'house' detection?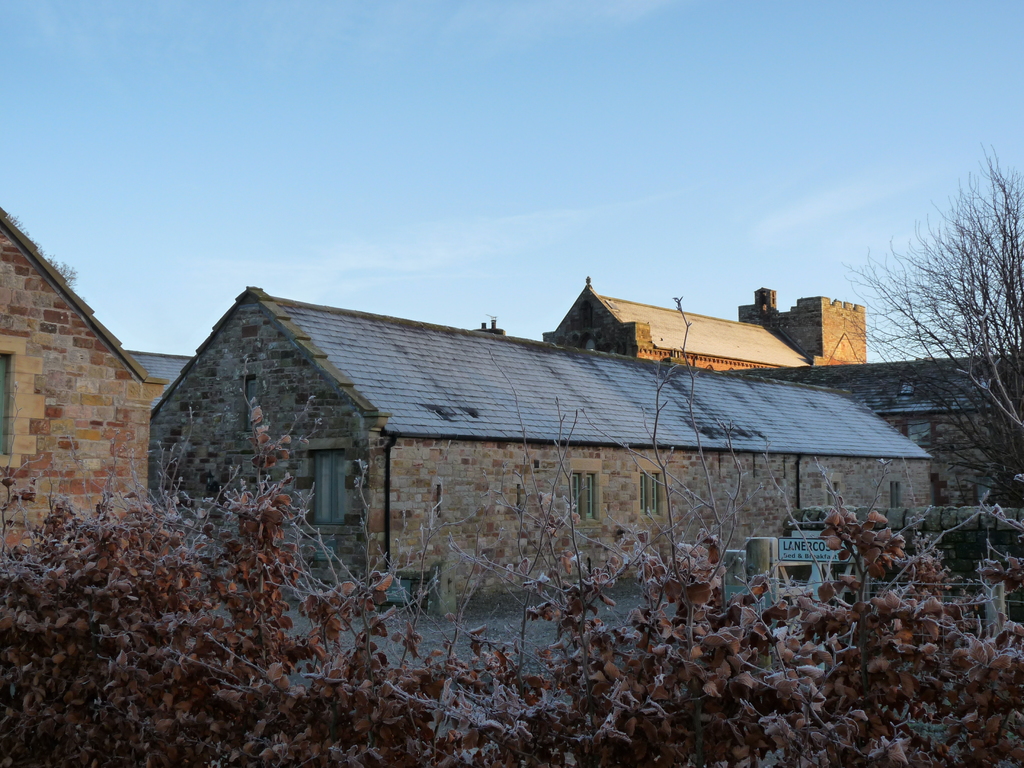
[4,216,159,570]
